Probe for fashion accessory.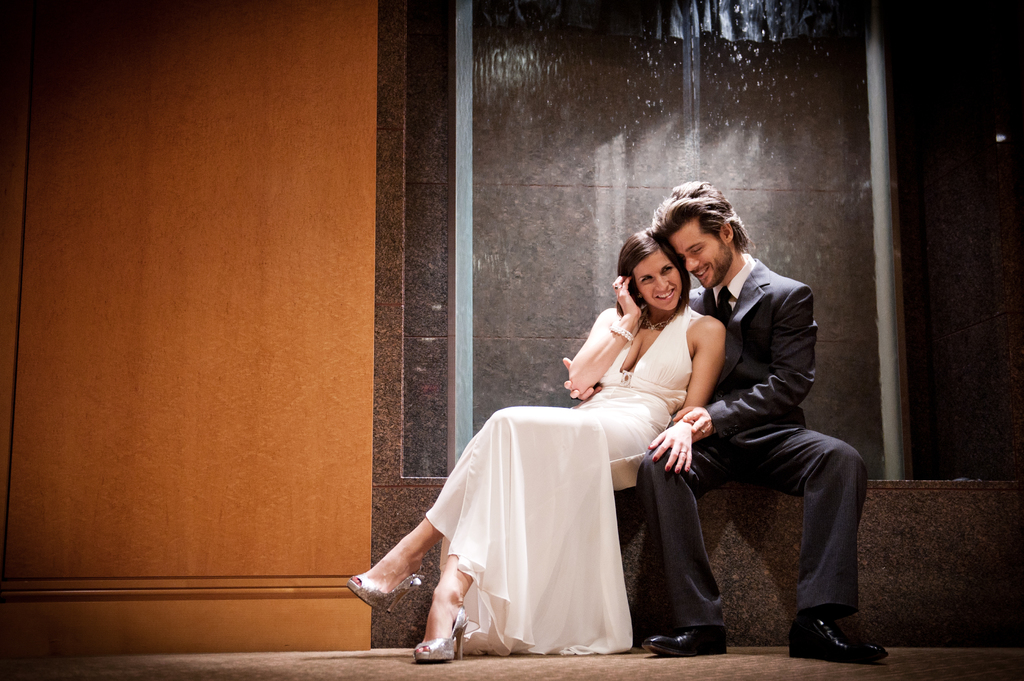
Probe result: crop(712, 287, 732, 327).
